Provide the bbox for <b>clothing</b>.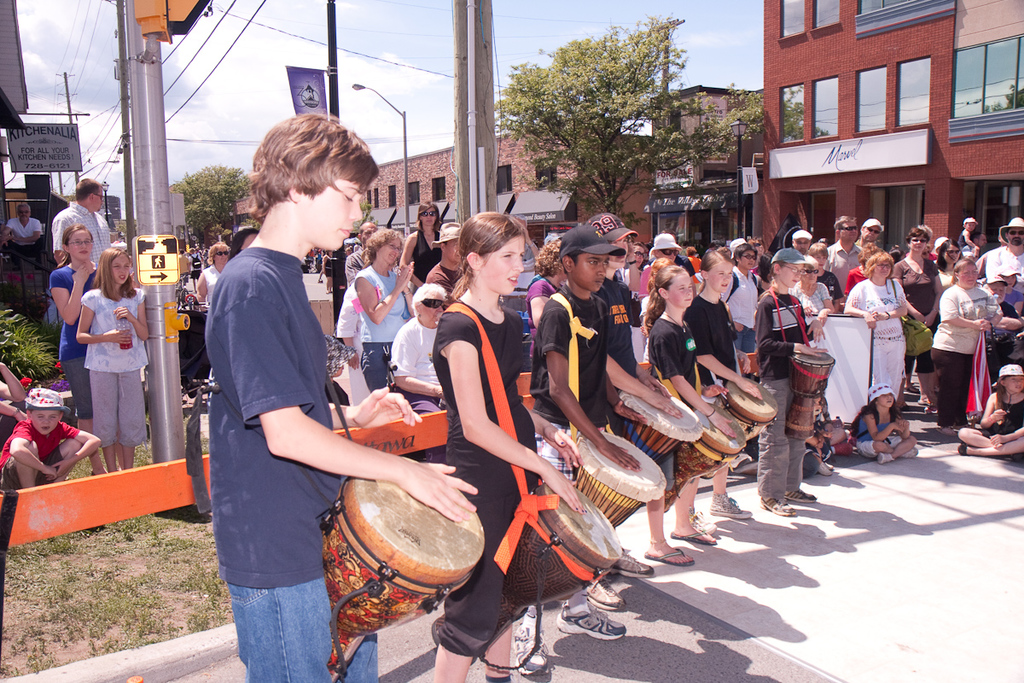
(x1=940, y1=288, x2=1001, y2=427).
